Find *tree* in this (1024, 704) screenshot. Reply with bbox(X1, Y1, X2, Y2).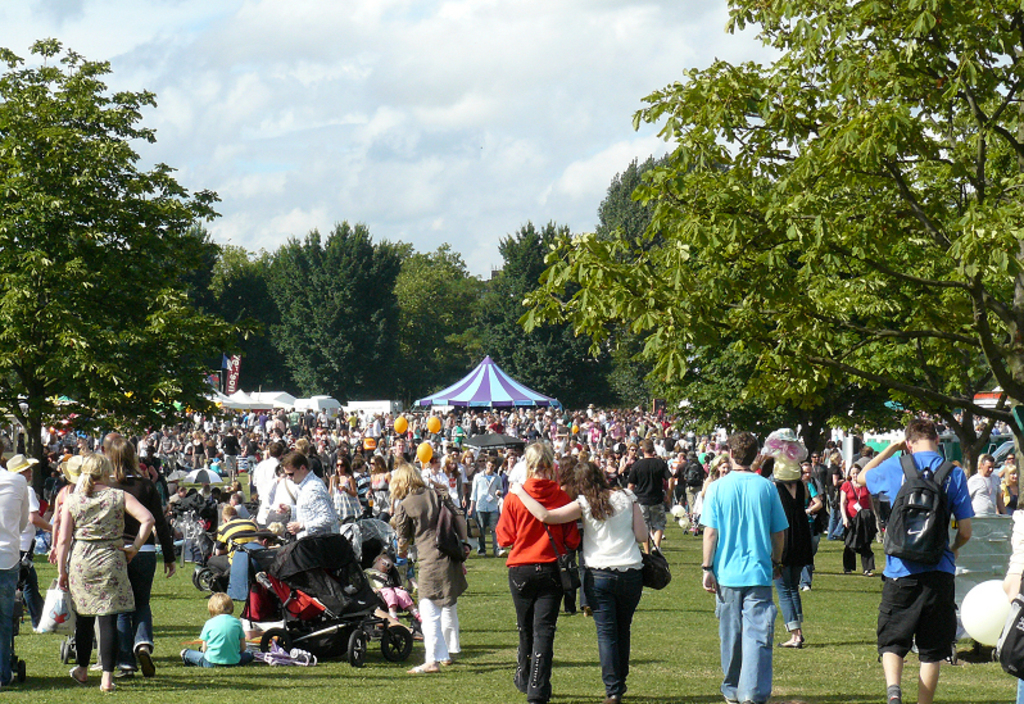
bbox(166, 213, 213, 309).
